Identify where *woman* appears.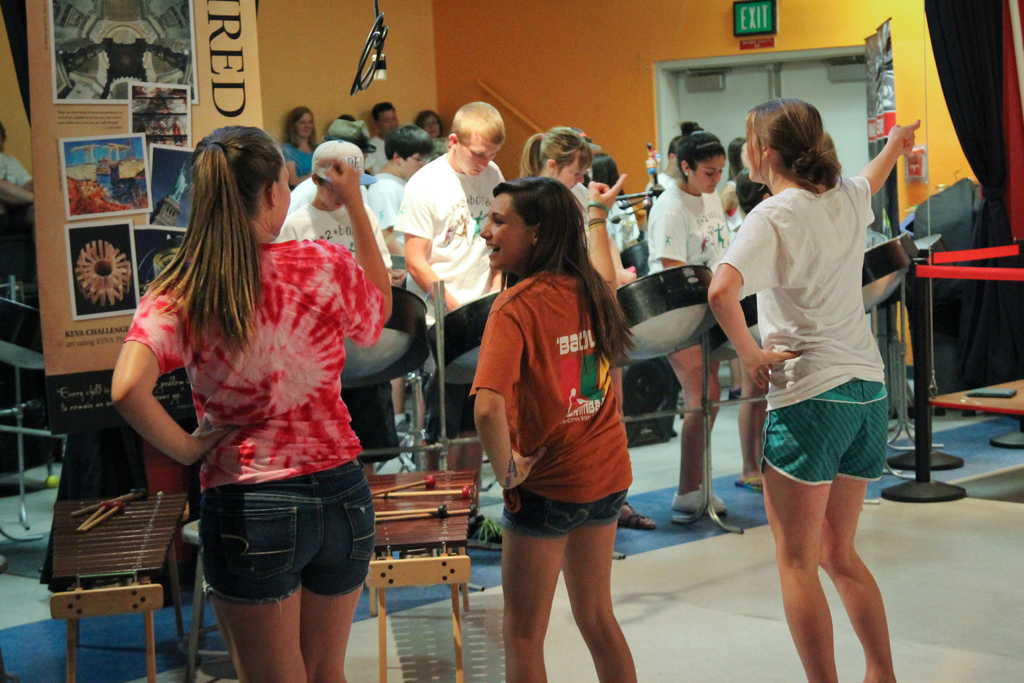
Appears at [281,108,319,194].
